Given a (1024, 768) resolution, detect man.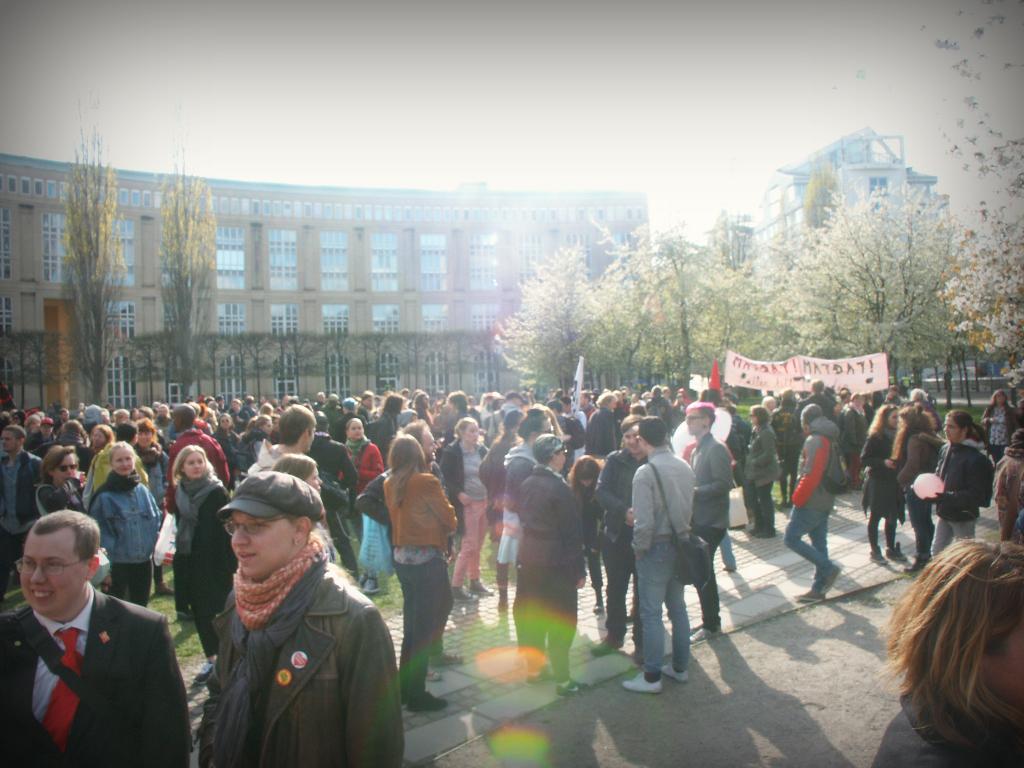
left=592, top=413, right=652, bottom=664.
